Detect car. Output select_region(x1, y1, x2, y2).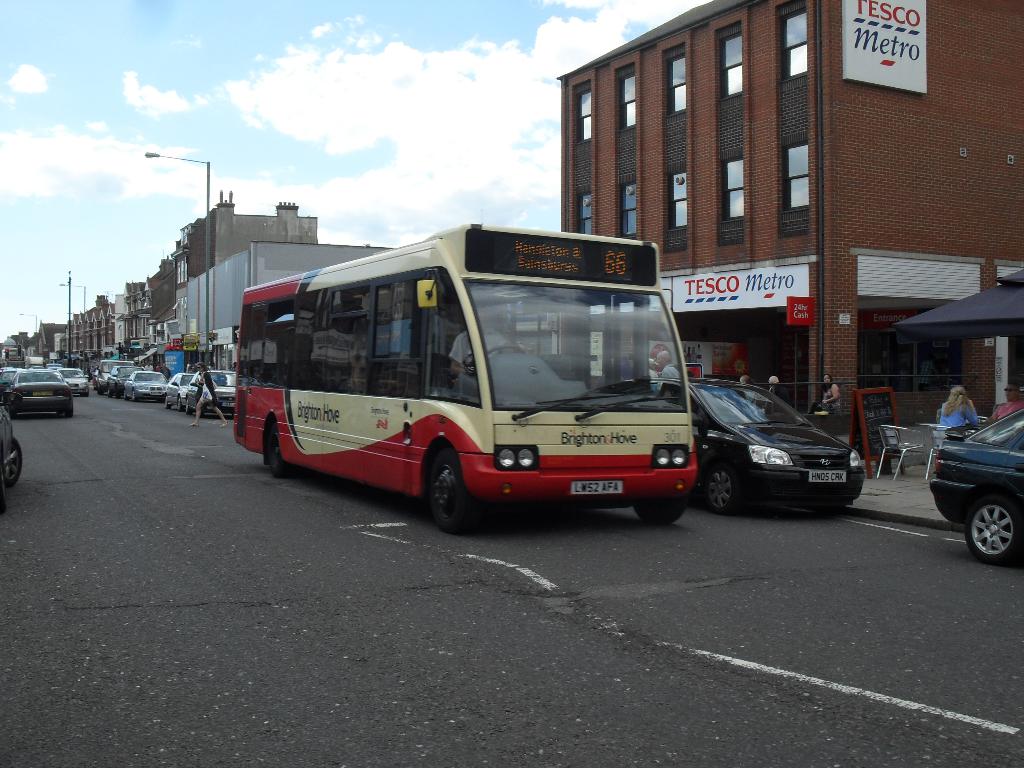
select_region(645, 369, 865, 512).
